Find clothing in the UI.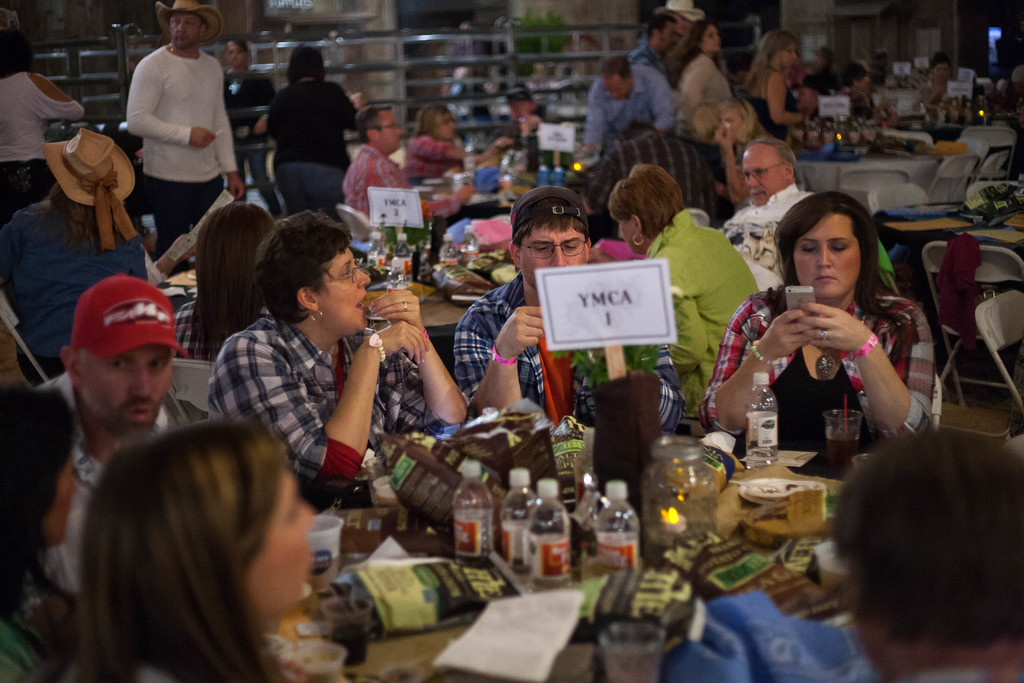
UI element at 337 138 471 231.
